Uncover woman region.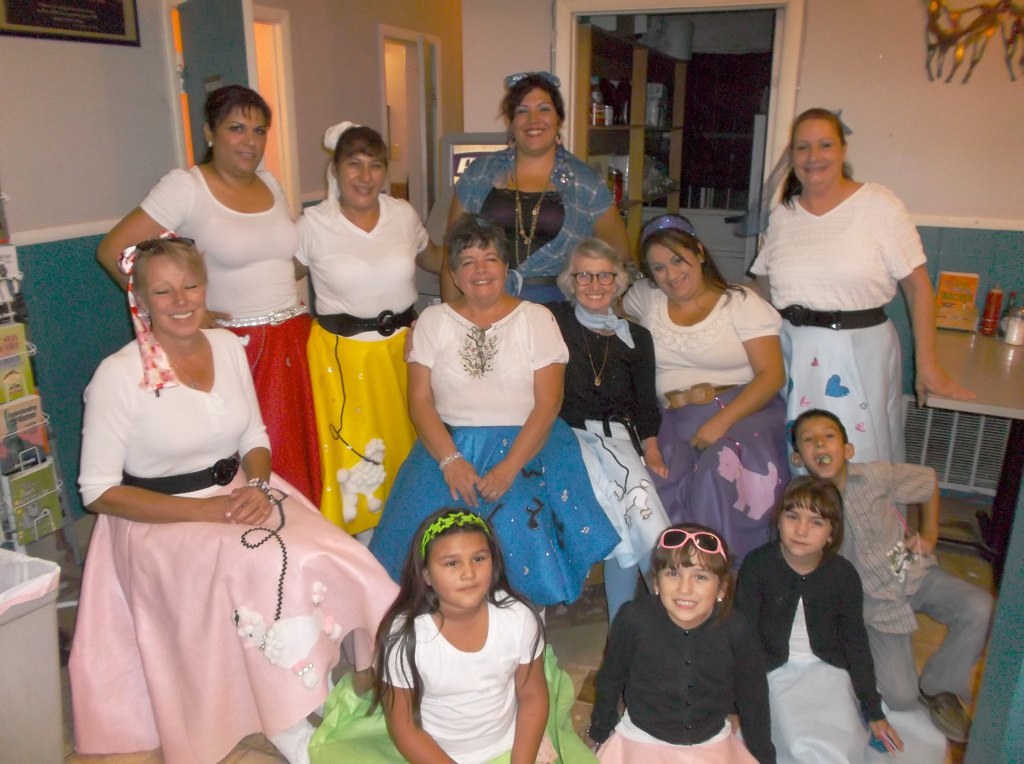
Uncovered: box(57, 220, 408, 763).
